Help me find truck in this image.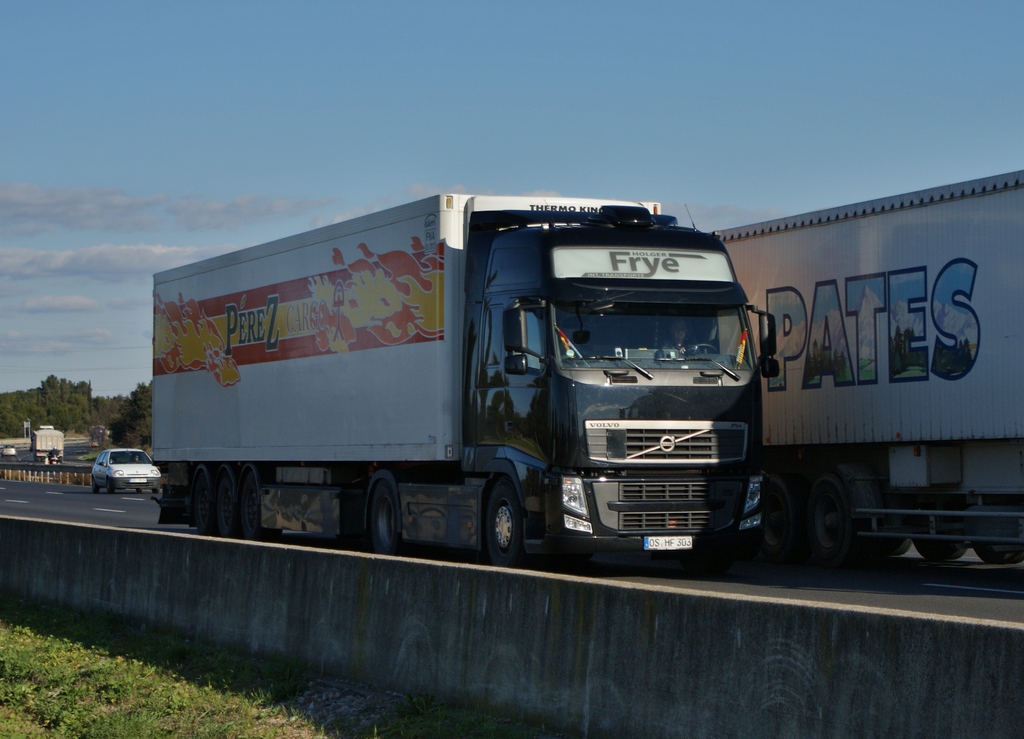
Found it: [29, 428, 64, 464].
